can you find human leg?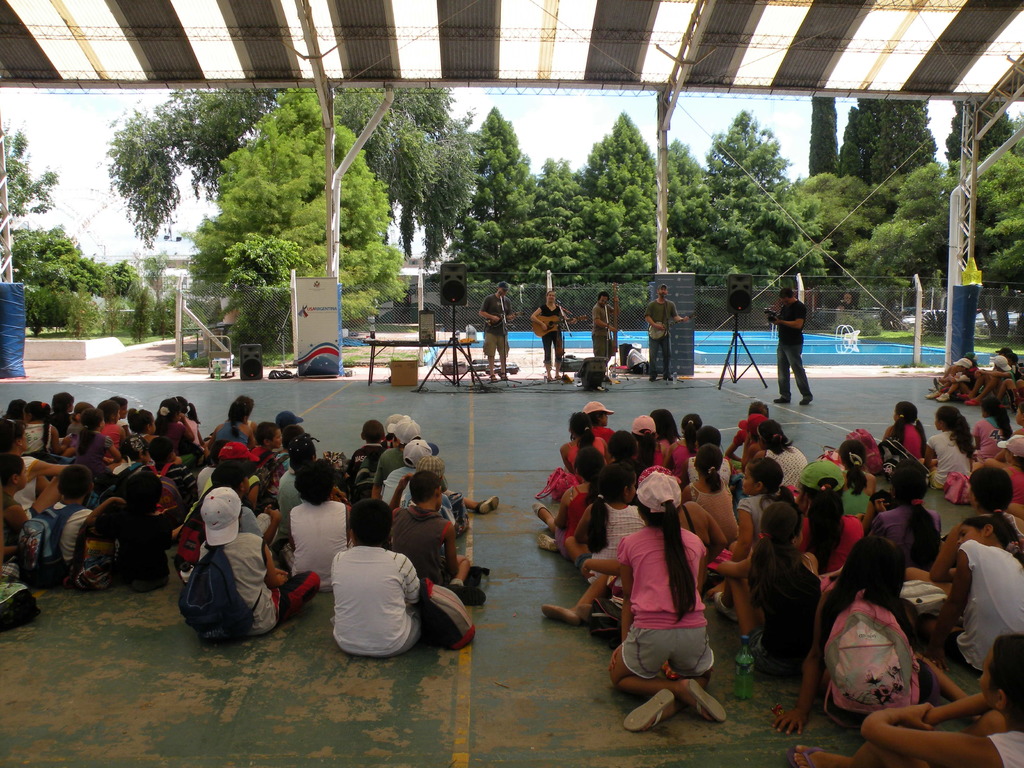
Yes, bounding box: {"x1": 542, "y1": 575, "x2": 607, "y2": 626}.
